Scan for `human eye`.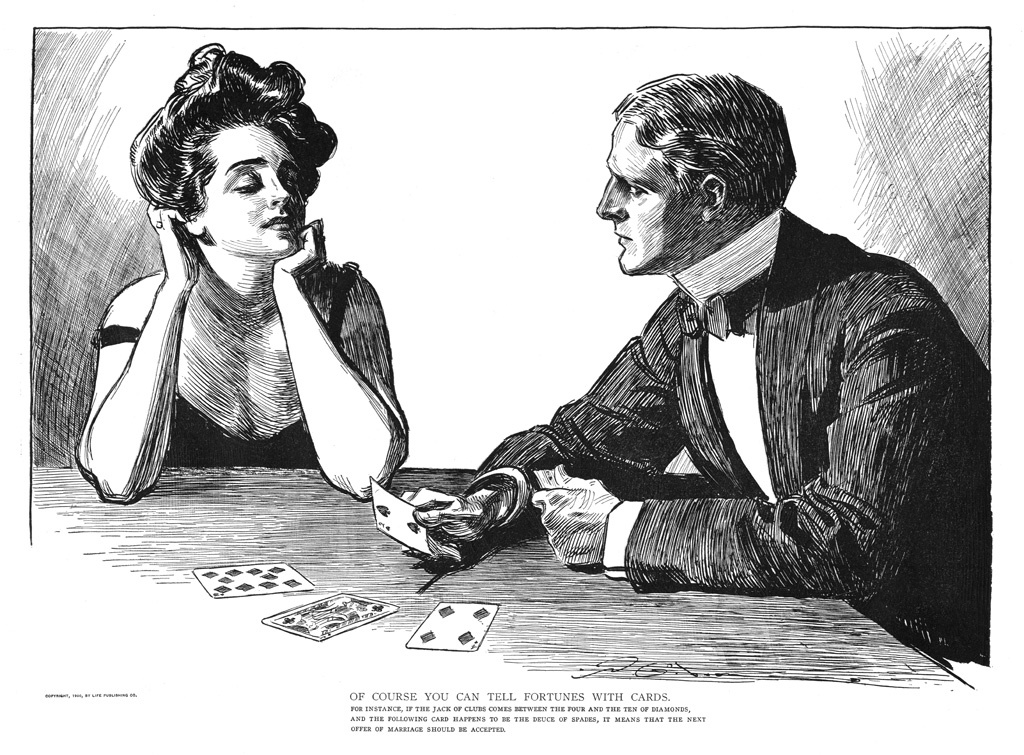
Scan result: select_region(281, 170, 299, 190).
